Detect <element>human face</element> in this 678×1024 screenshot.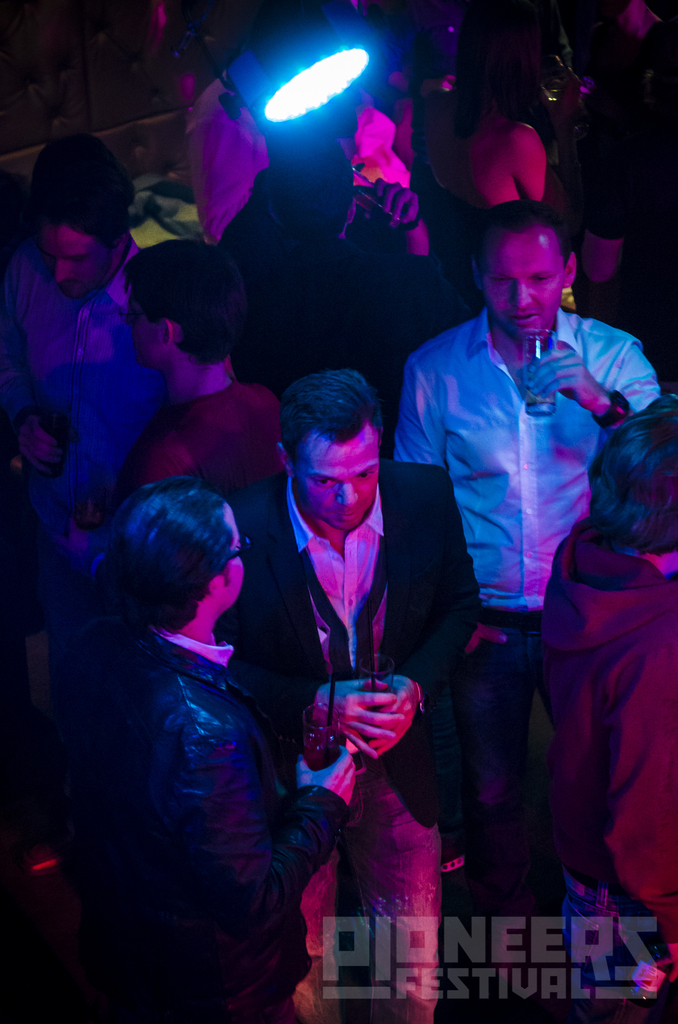
Detection: box(484, 239, 558, 333).
